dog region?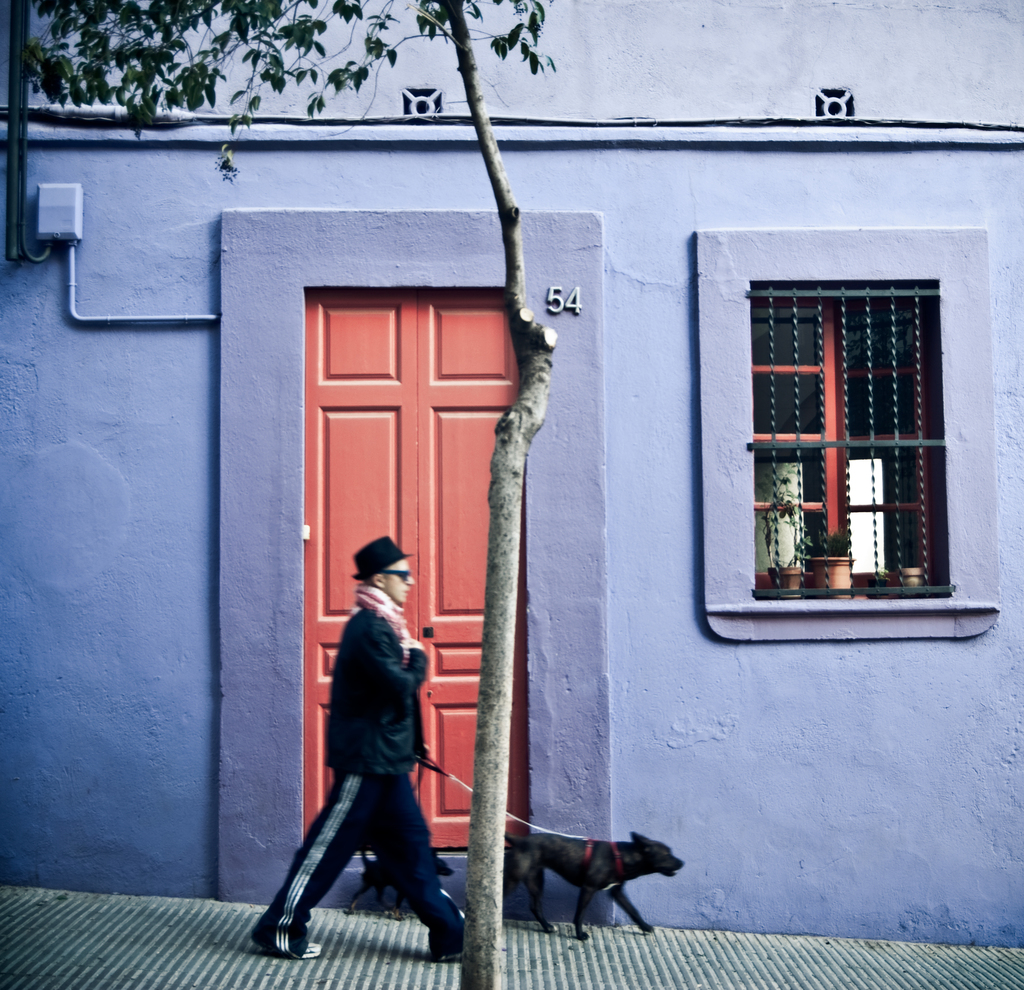
box(500, 829, 684, 939)
